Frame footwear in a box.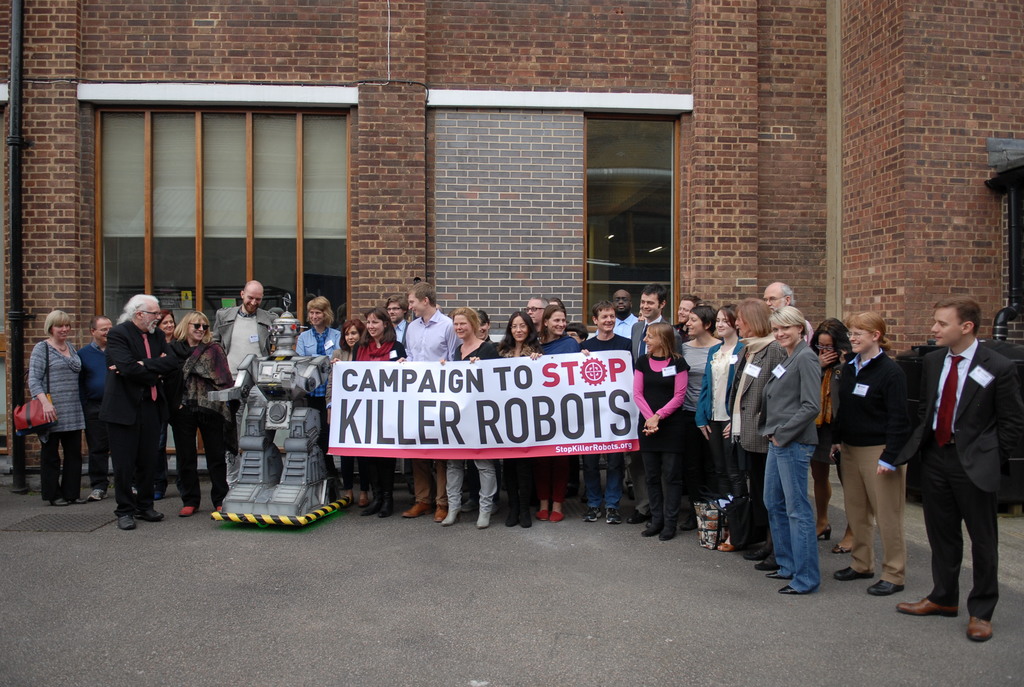
[833,561,872,580].
